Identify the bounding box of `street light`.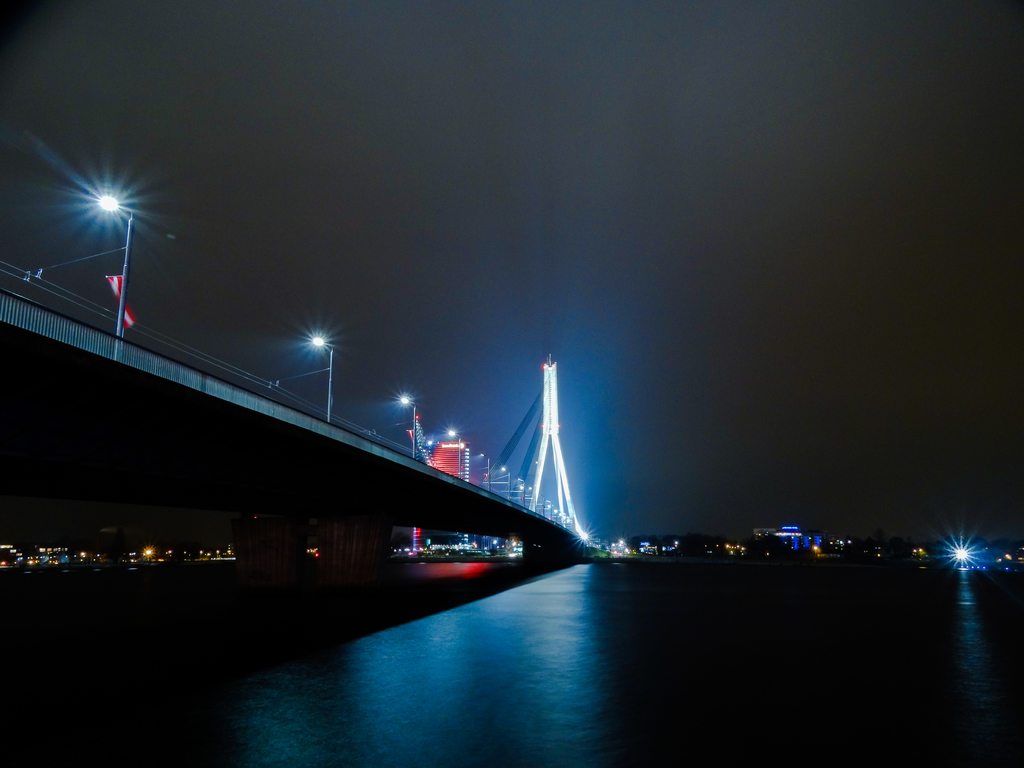
select_region(300, 331, 342, 415).
